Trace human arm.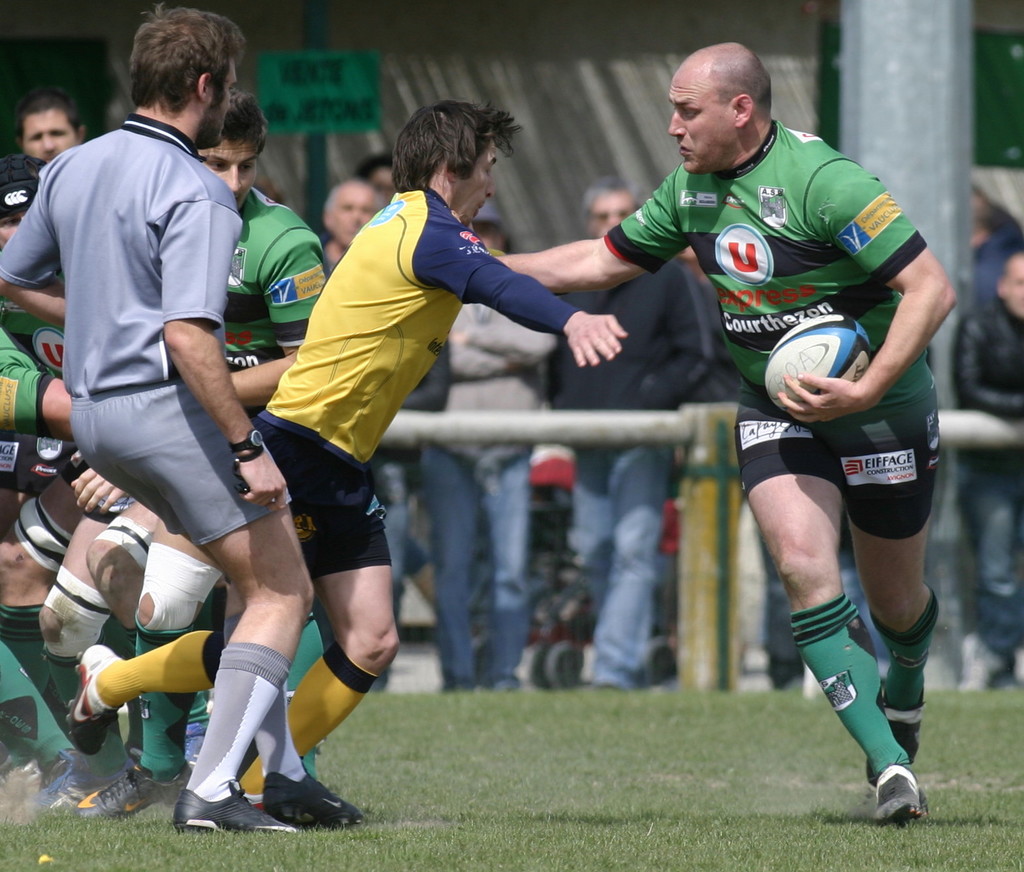
Traced to {"left": 0, "top": 155, "right": 71, "bottom": 323}.
